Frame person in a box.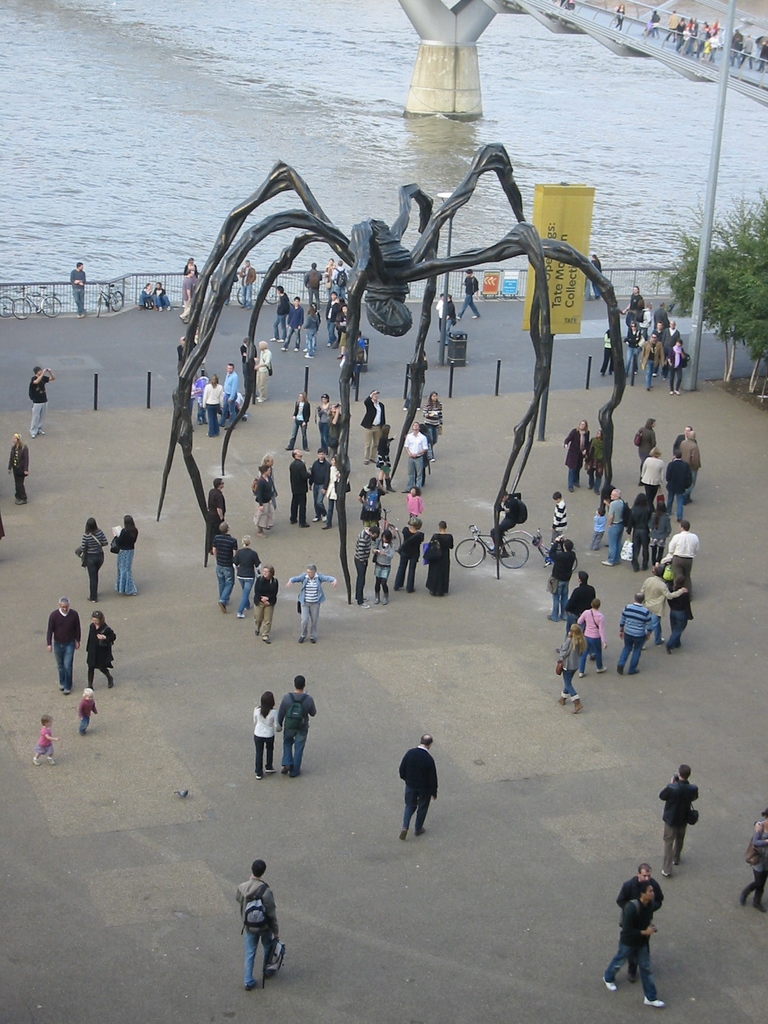
detection(615, 865, 662, 982).
